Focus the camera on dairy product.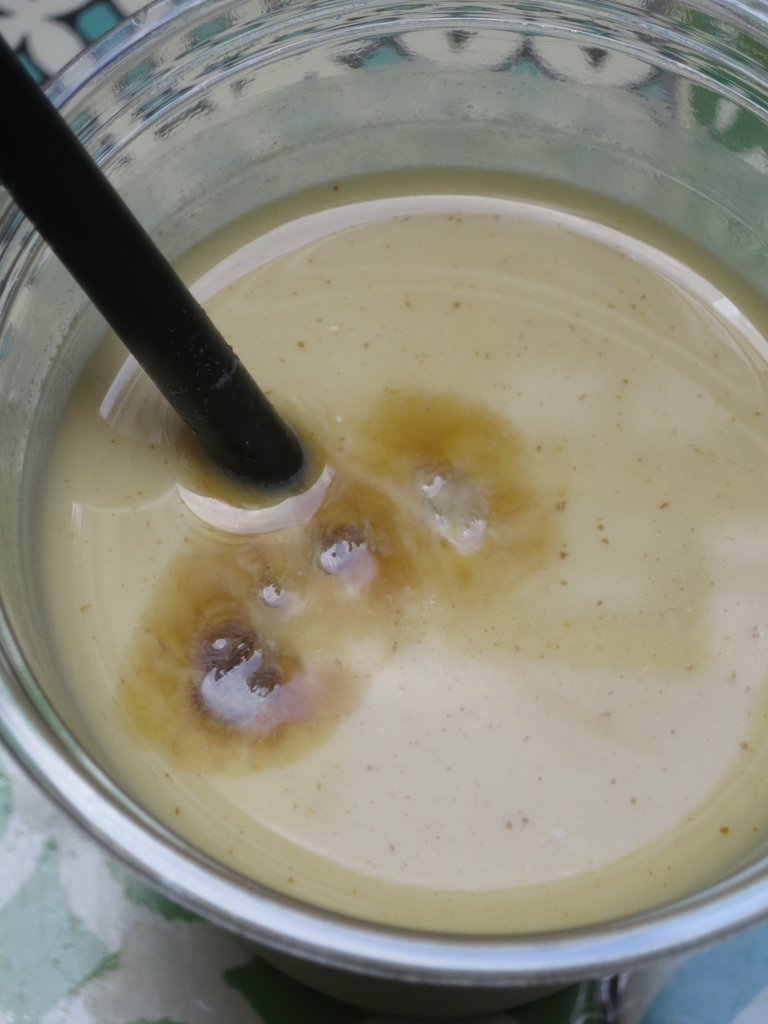
Focus region: [left=16, top=175, right=767, bottom=937].
